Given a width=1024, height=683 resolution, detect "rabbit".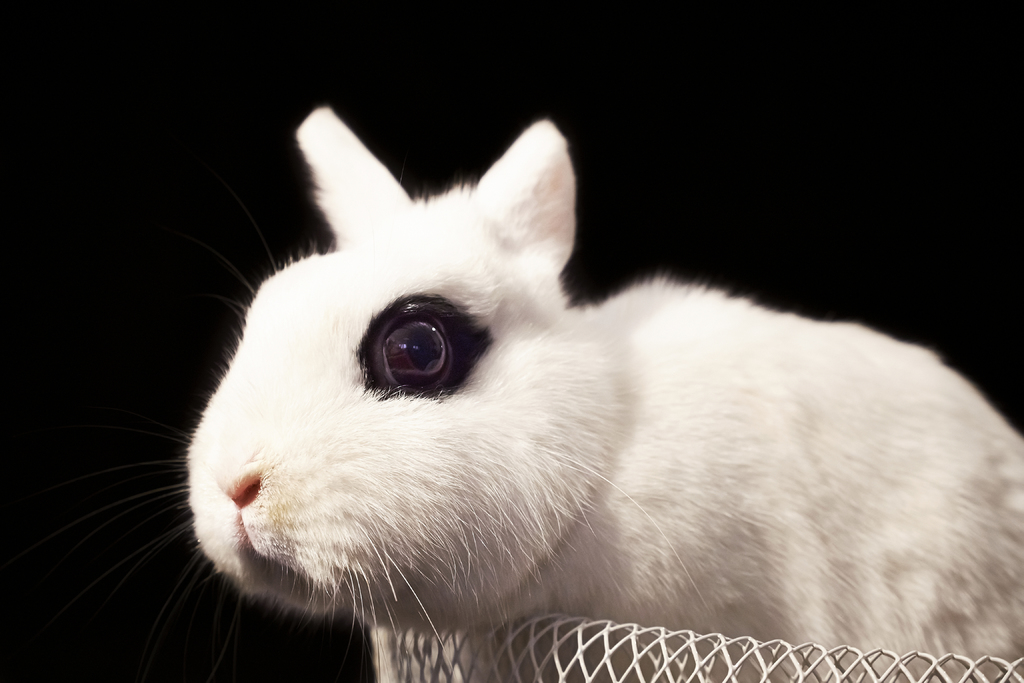
box(33, 103, 1023, 682).
